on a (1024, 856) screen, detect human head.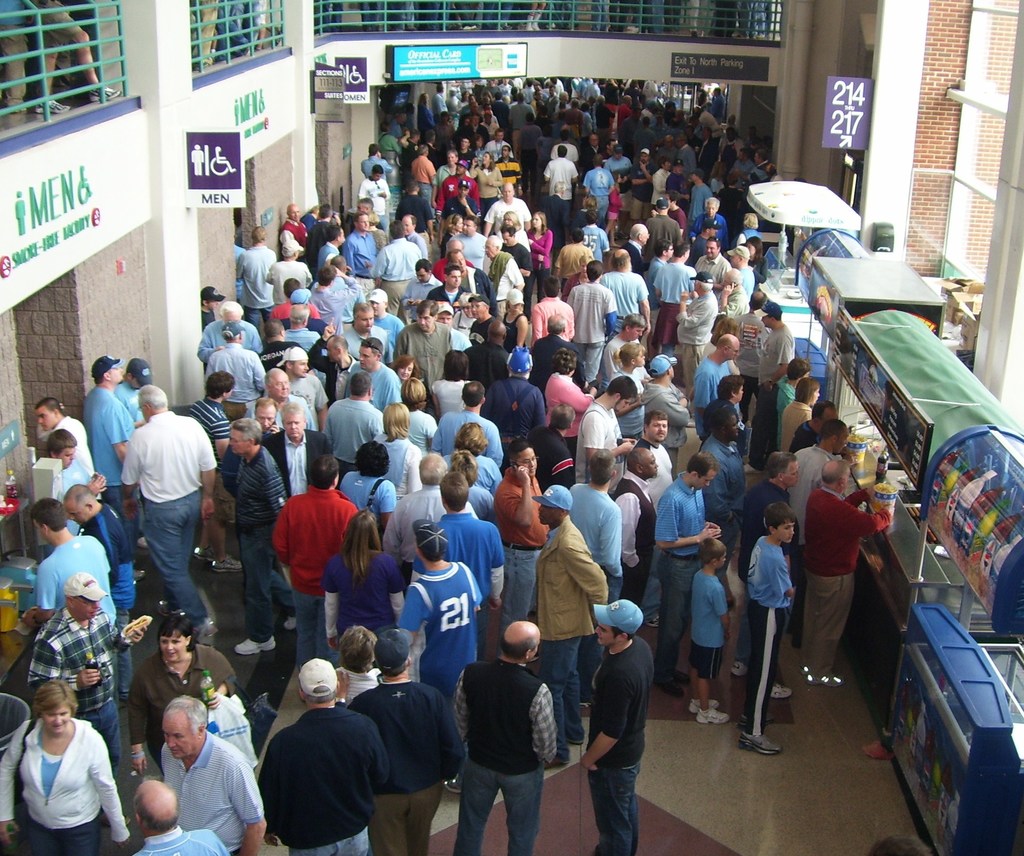
(left=216, top=301, right=244, bottom=321).
